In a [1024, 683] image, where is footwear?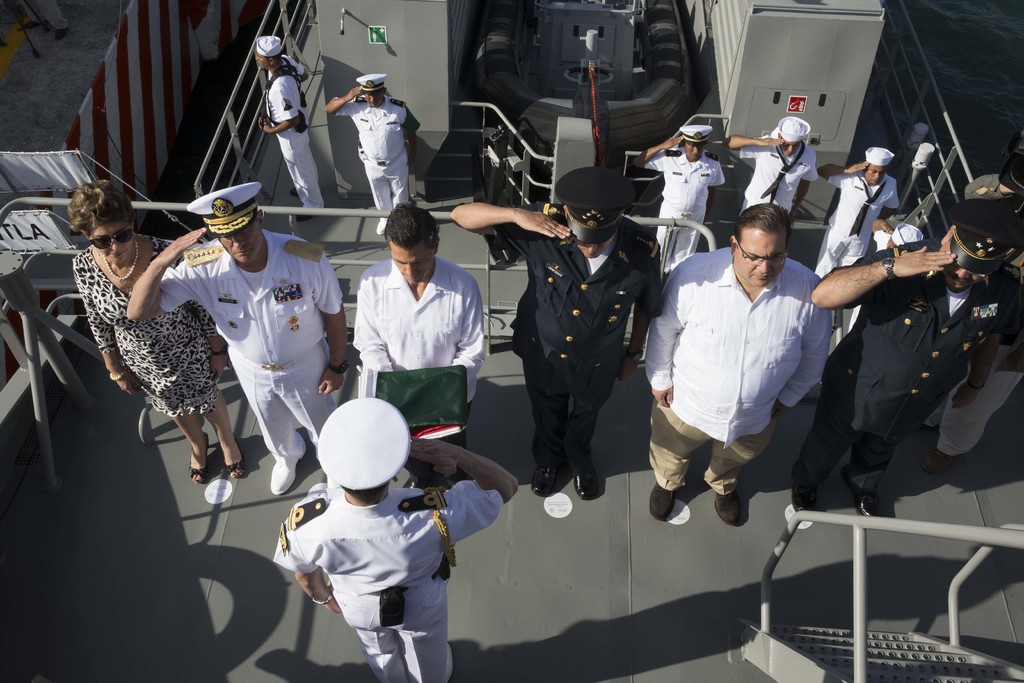
crop(572, 456, 602, 498).
